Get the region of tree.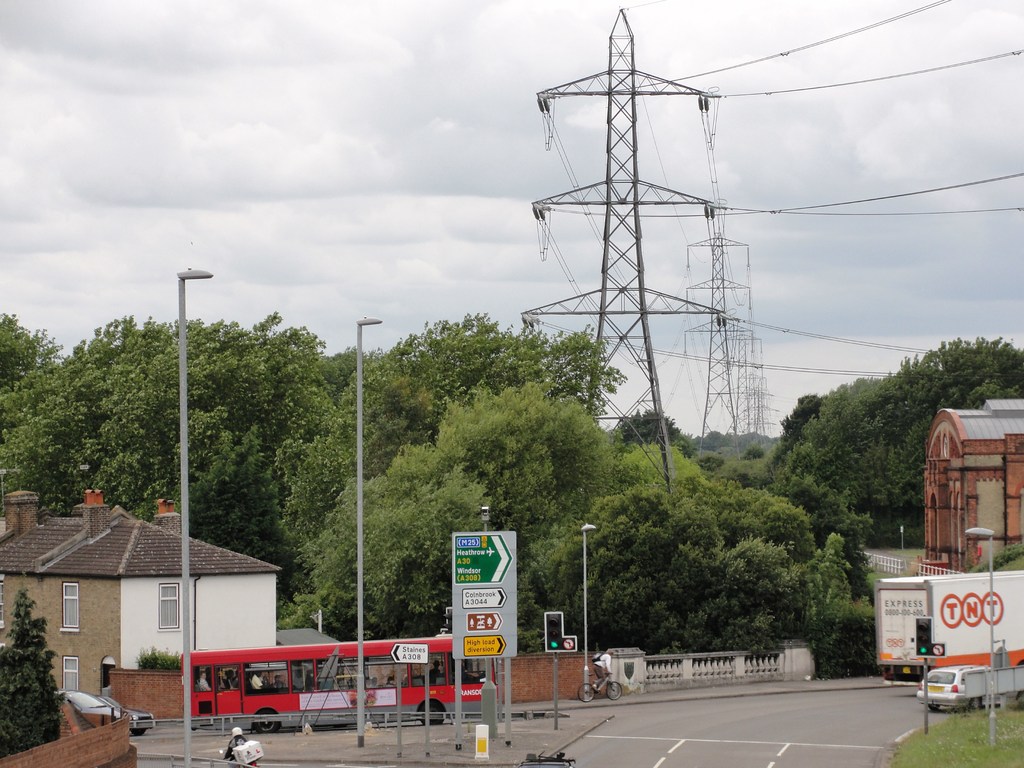
rect(260, 324, 353, 447).
